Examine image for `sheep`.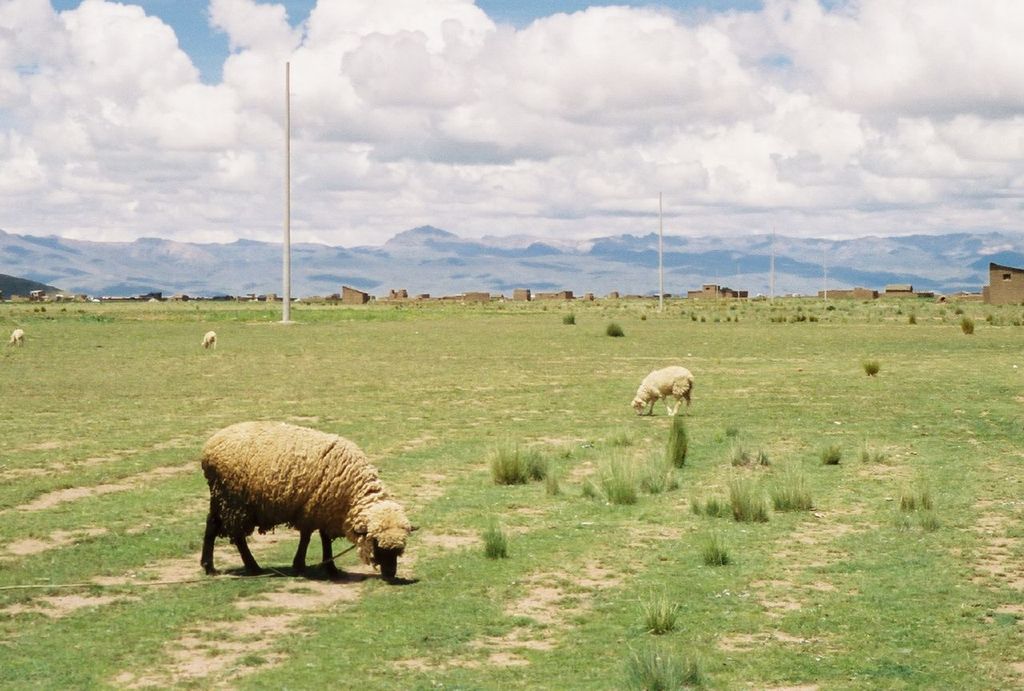
Examination result: <bbox>630, 364, 691, 423</bbox>.
